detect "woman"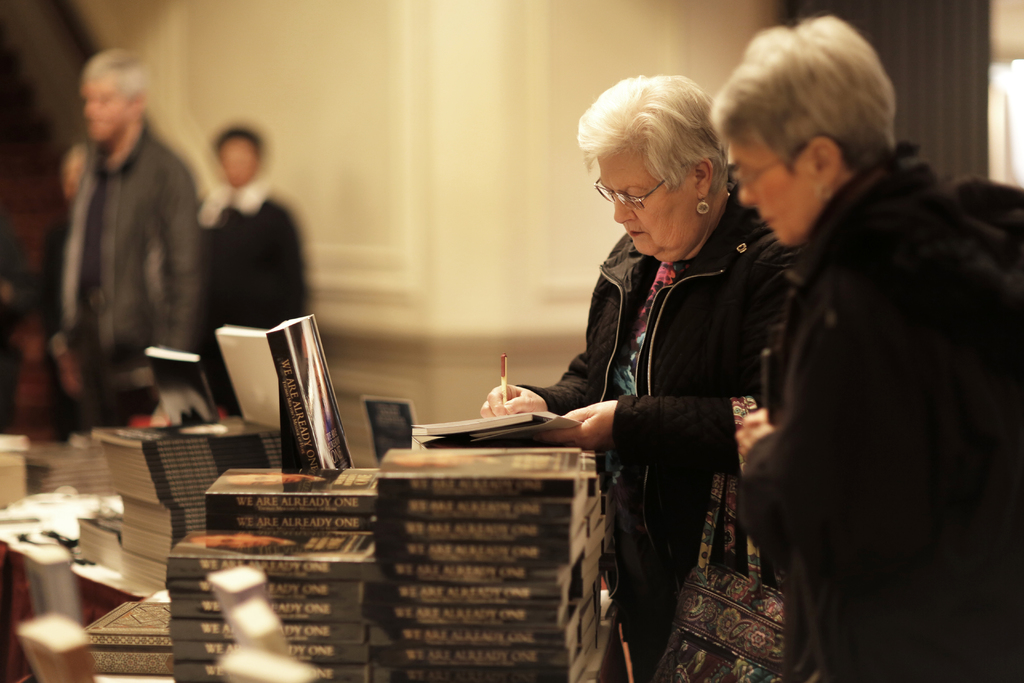
710:15:1022:682
